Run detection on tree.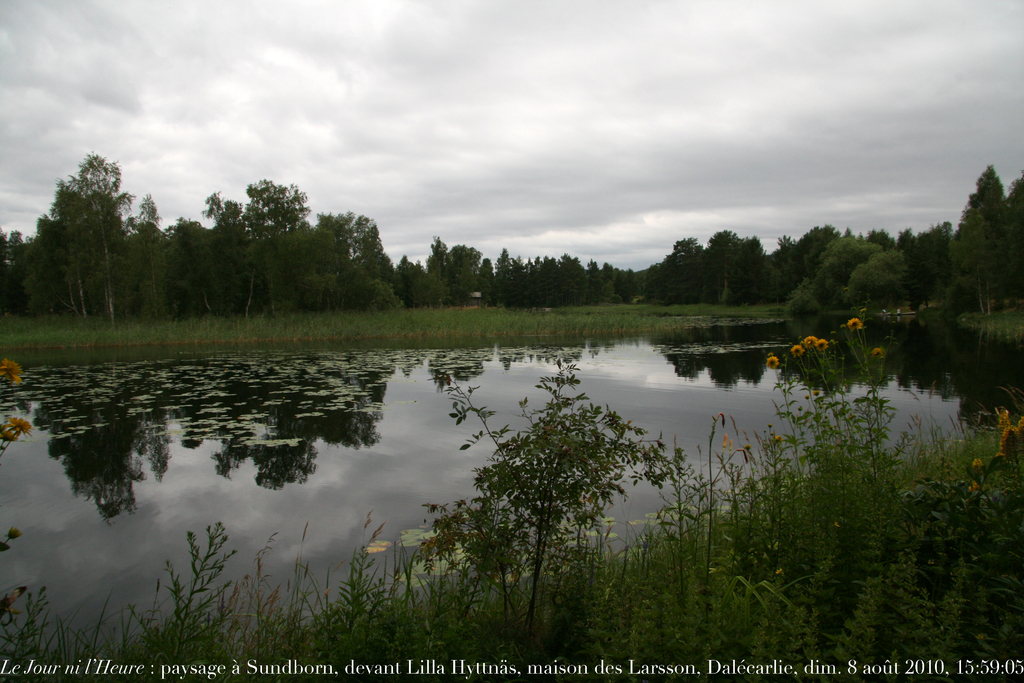
Result: region(626, 267, 636, 302).
